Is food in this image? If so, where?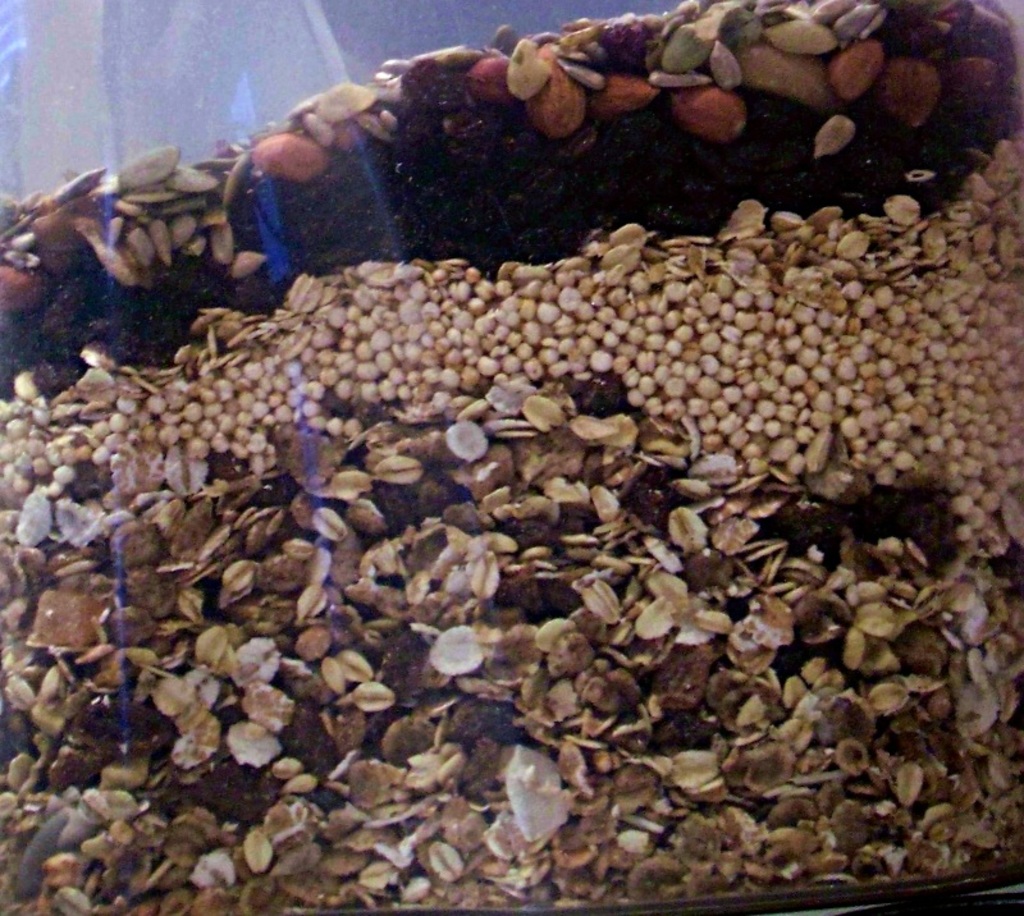
Yes, at box(0, 47, 993, 830).
